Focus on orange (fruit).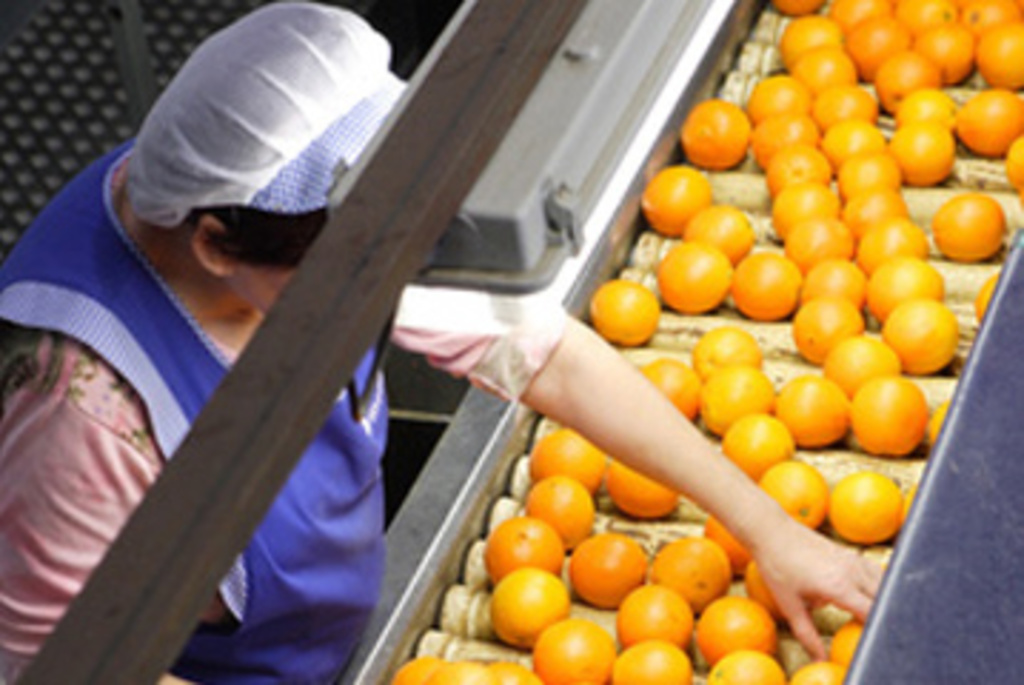
Focused at select_region(647, 157, 707, 231).
